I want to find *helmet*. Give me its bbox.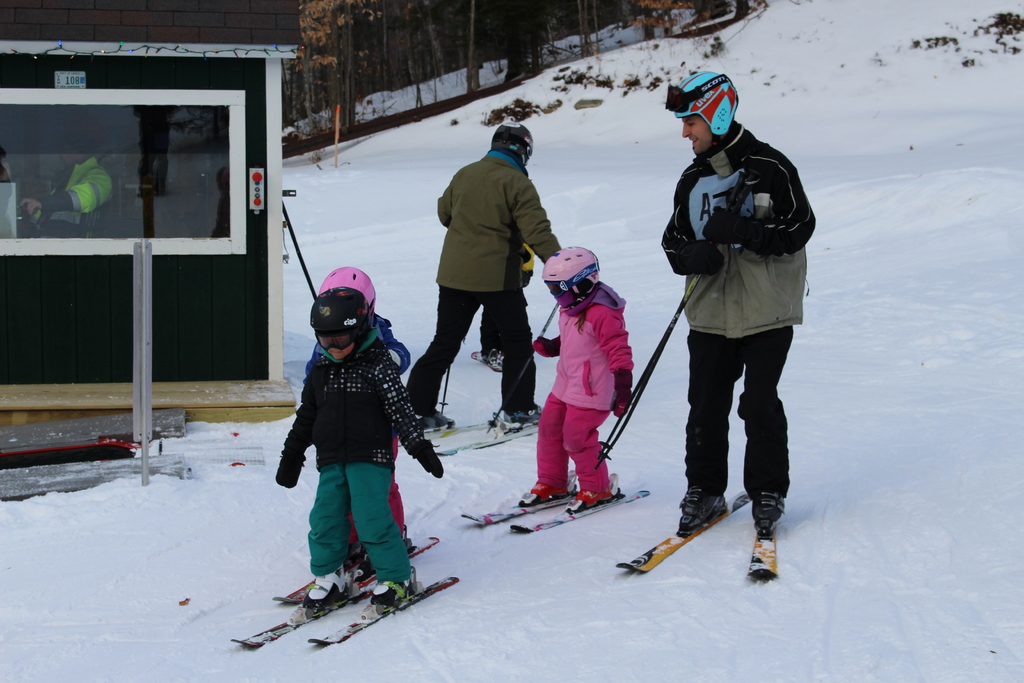
(490, 120, 534, 169).
